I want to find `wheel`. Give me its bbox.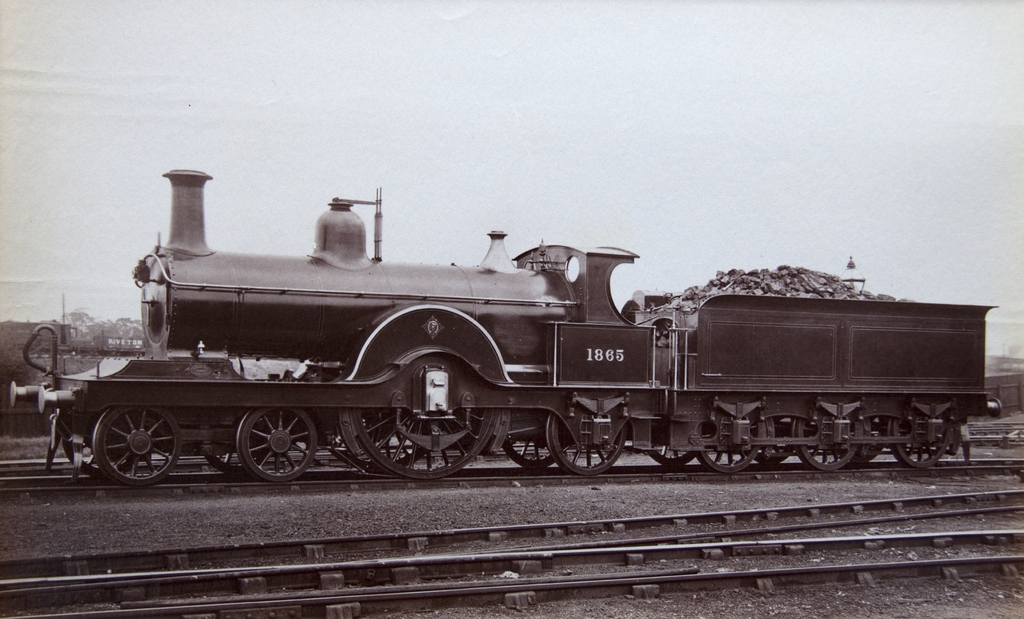
select_region(351, 412, 502, 482).
